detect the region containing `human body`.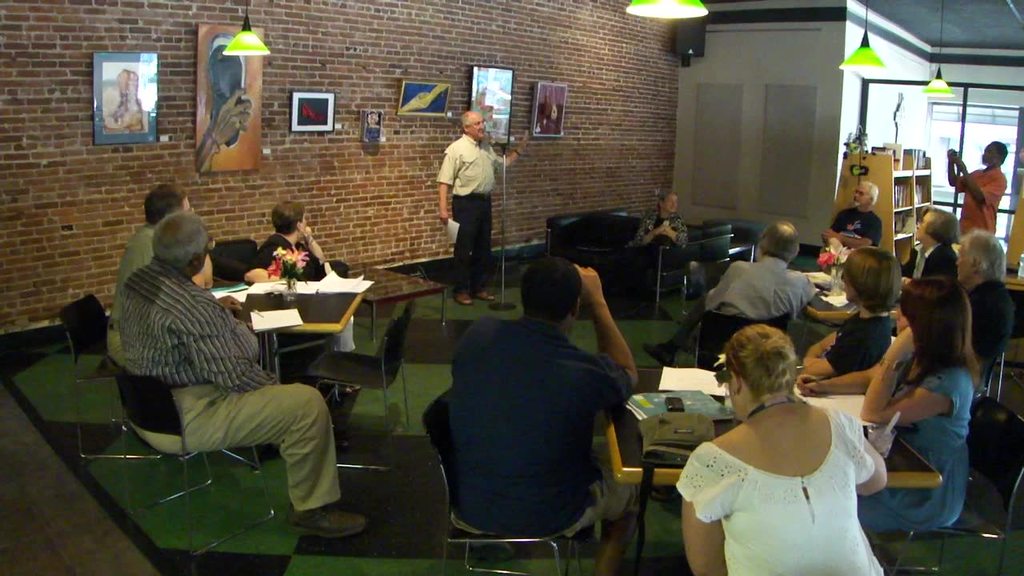
rect(245, 226, 348, 364).
